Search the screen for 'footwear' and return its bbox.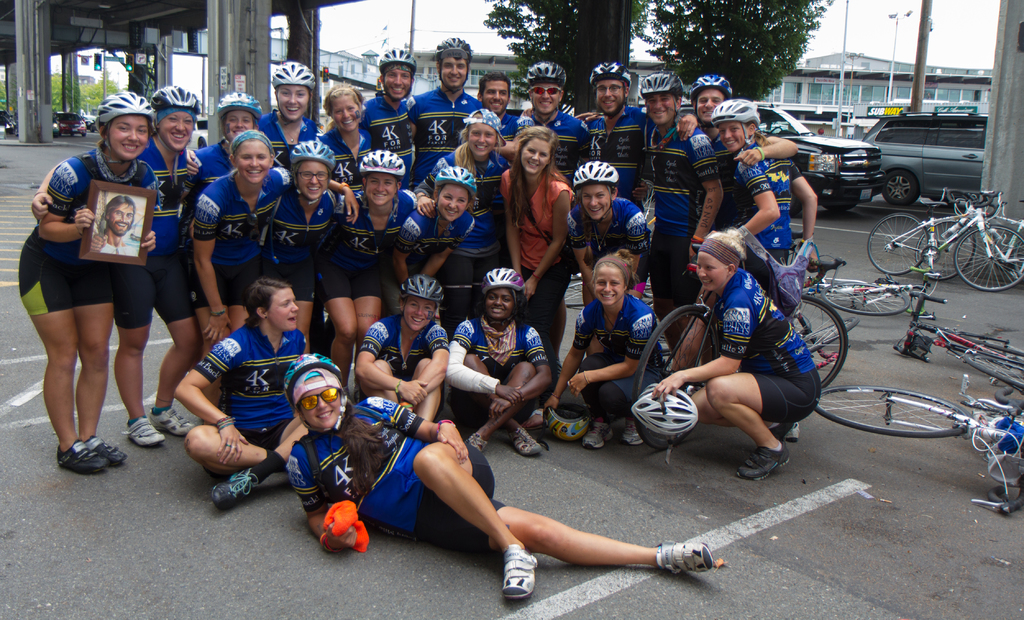
Found: [653, 537, 714, 575].
